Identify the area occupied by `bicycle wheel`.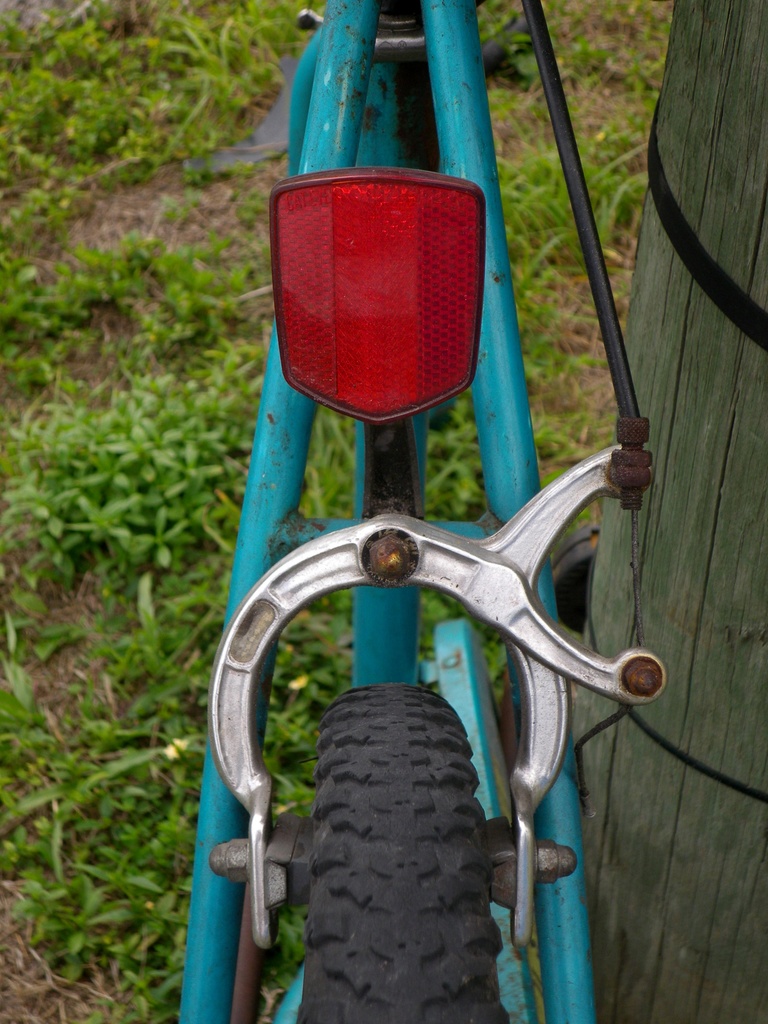
Area: BBox(303, 679, 512, 1023).
